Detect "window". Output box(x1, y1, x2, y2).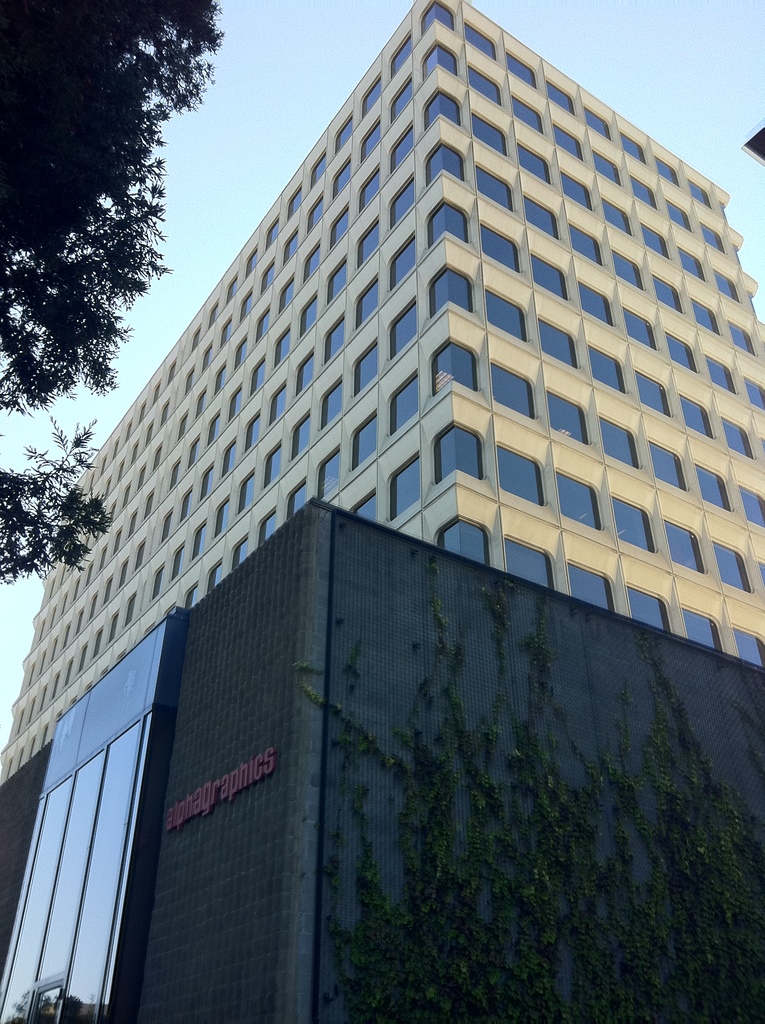
box(385, 375, 419, 435).
